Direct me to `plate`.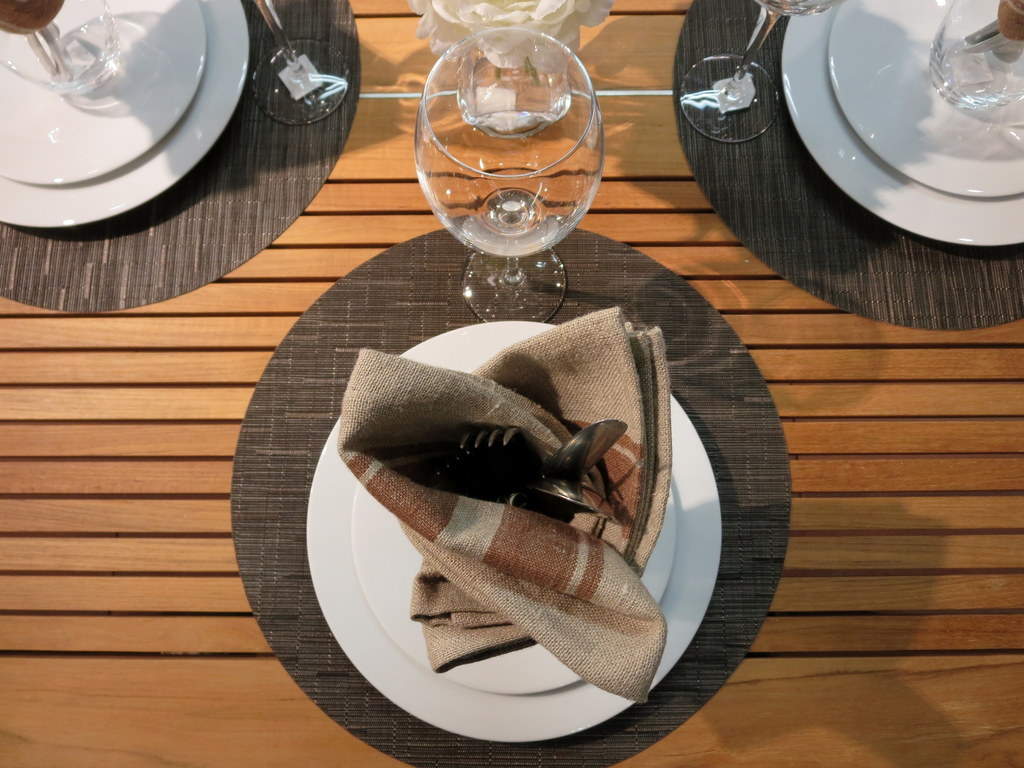
Direction: bbox=[0, 0, 208, 180].
